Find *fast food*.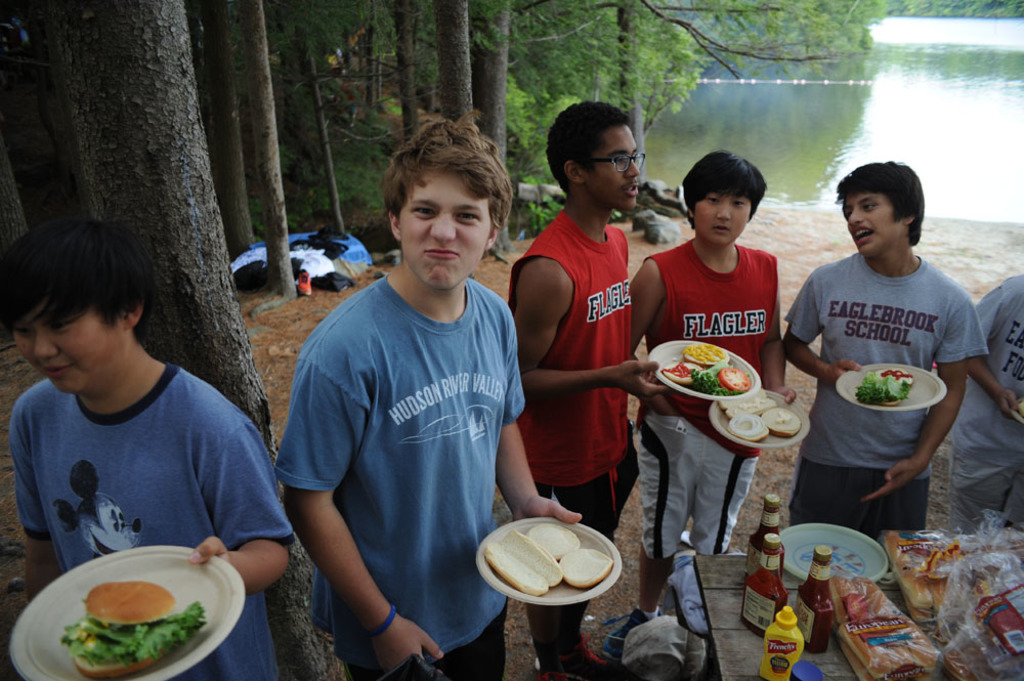
<region>718, 387, 802, 444</region>.
